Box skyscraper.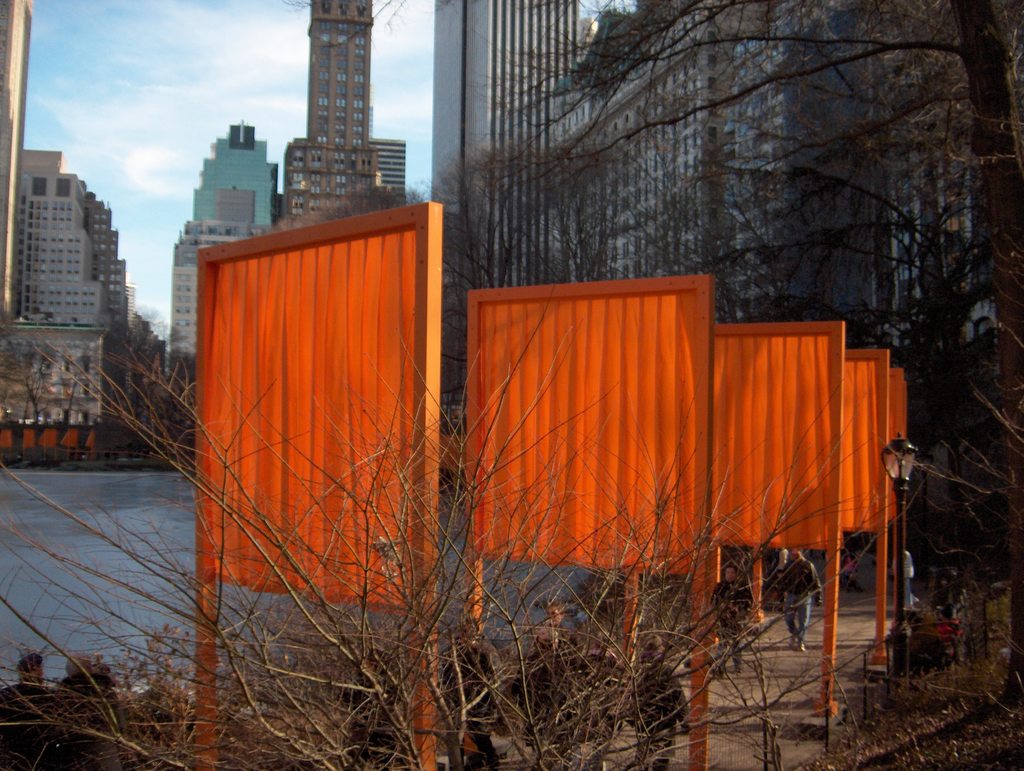
367, 135, 405, 206.
